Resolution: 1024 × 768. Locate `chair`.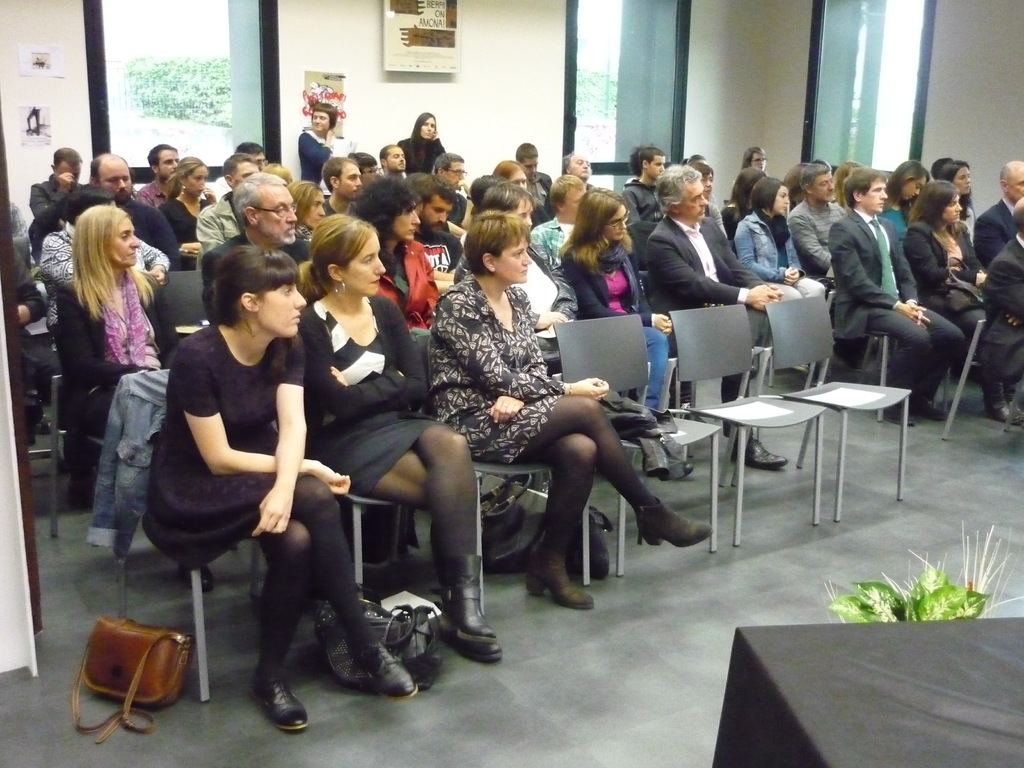
(800,259,945,423).
